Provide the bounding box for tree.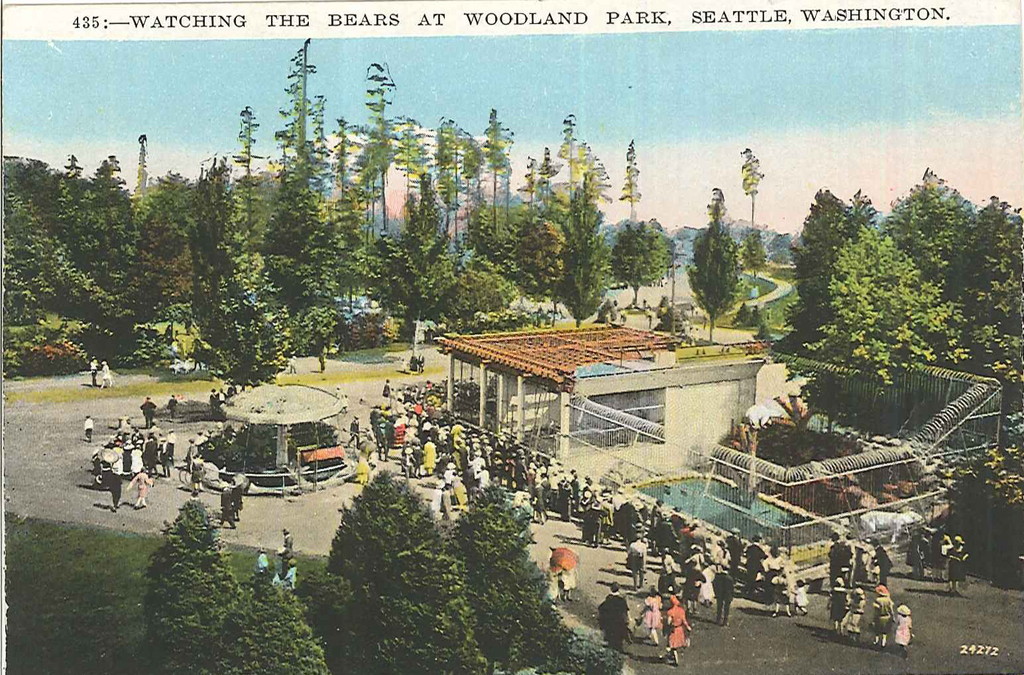
box(516, 121, 612, 326).
